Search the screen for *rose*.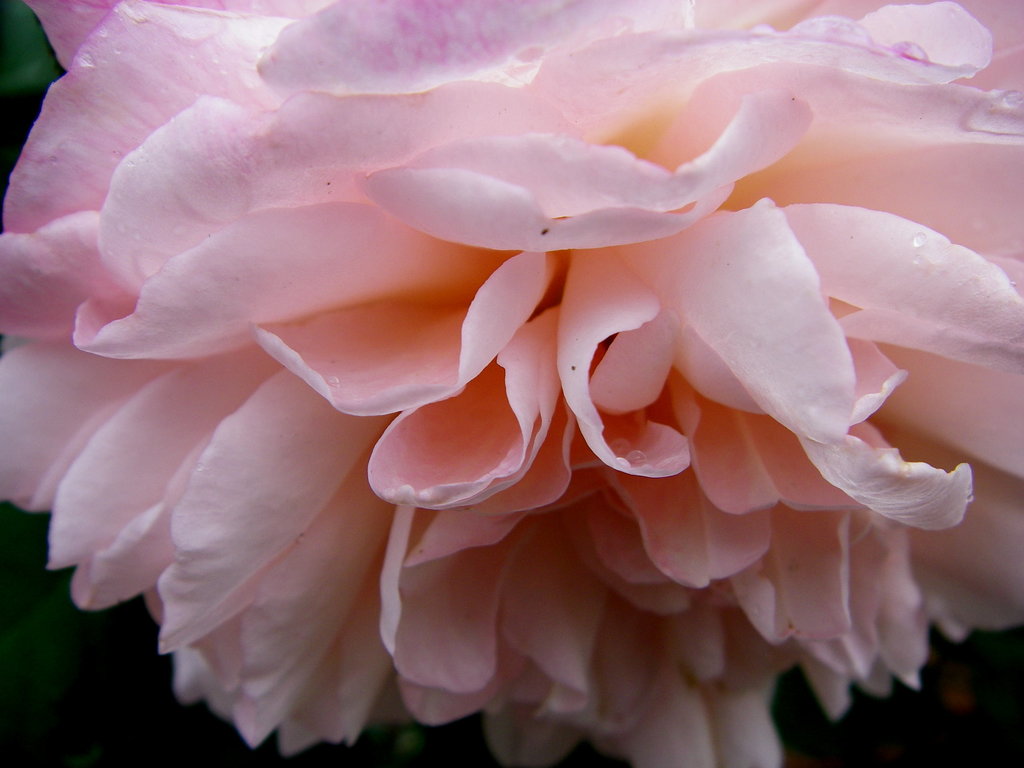
Found at box=[0, 0, 1023, 767].
